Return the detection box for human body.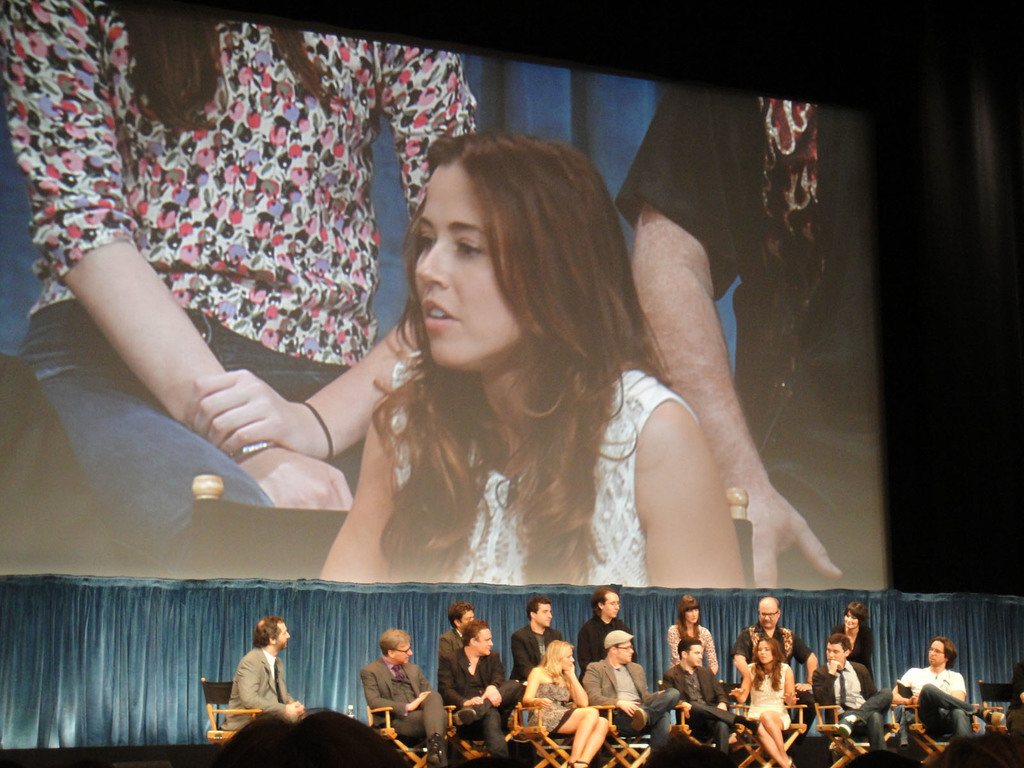
l=317, t=134, r=744, b=591.
